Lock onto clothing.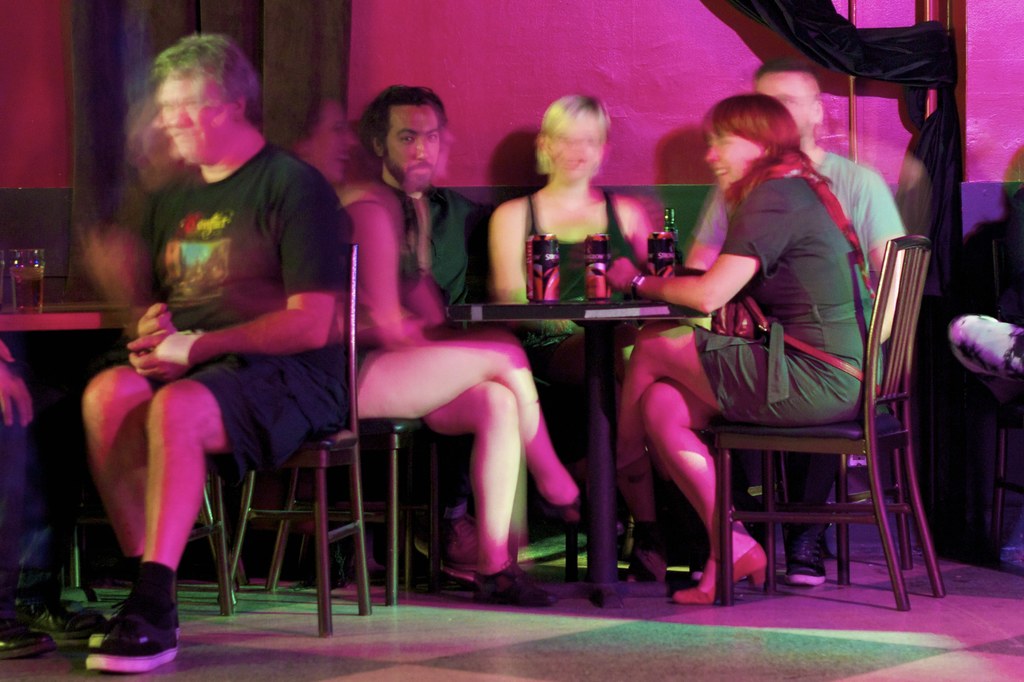
Locked: BBox(692, 150, 901, 520).
